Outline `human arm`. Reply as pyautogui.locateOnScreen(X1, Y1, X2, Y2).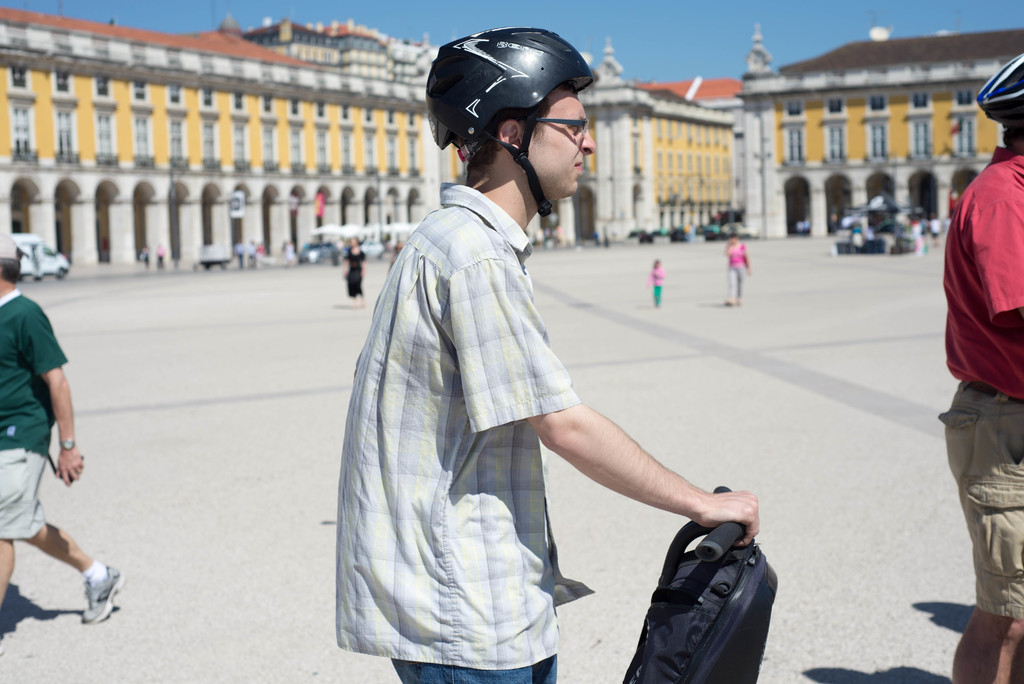
pyautogui.locateOnScreen(964, 201, 1023, 327).
